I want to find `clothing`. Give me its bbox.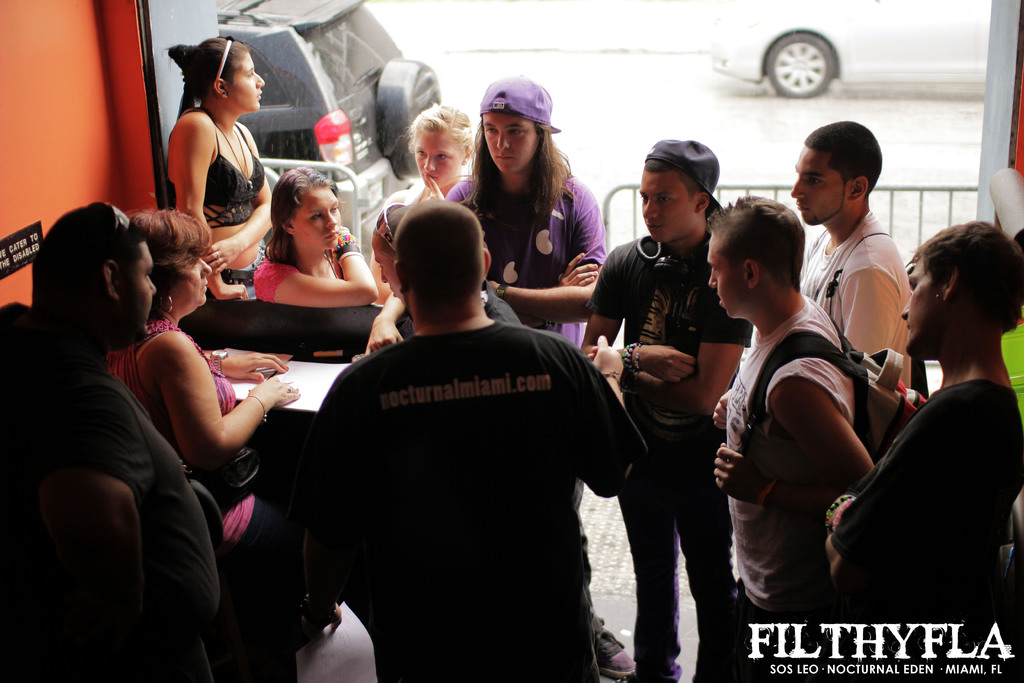
[left=0, top=304, right=219, bottom=682].
